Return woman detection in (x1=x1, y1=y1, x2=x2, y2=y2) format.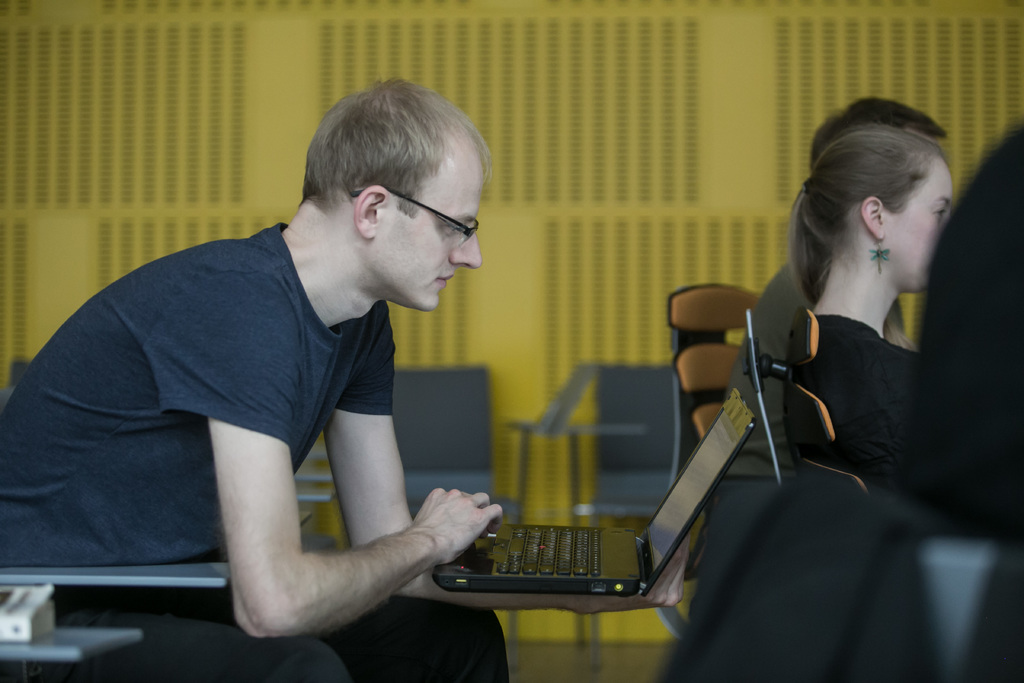
(x1=797, y1=129, x2=918, y2=493).
